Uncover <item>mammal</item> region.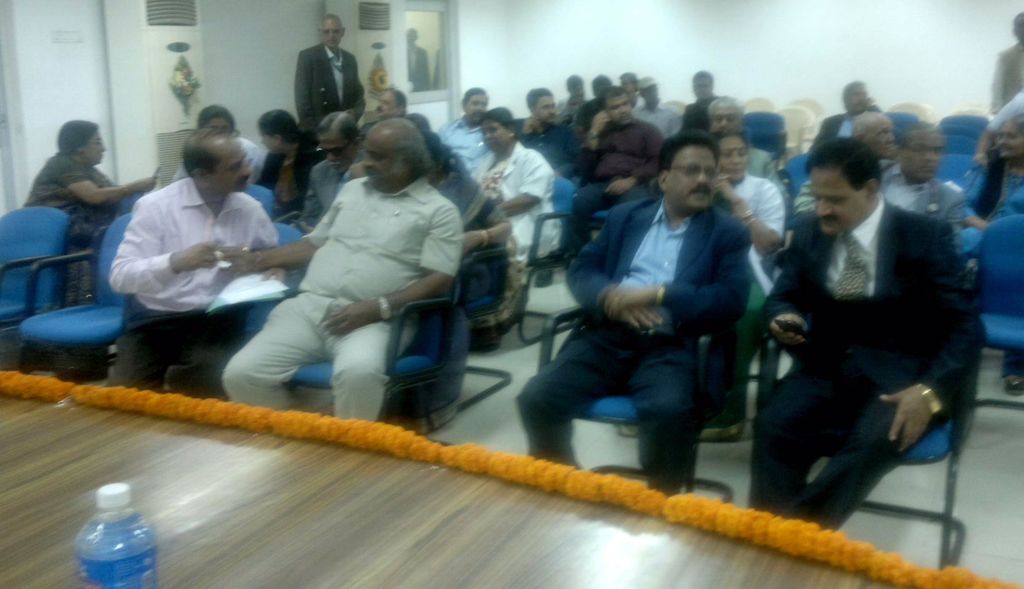
Uncovered: BBox(849, 106, 900, 172).
